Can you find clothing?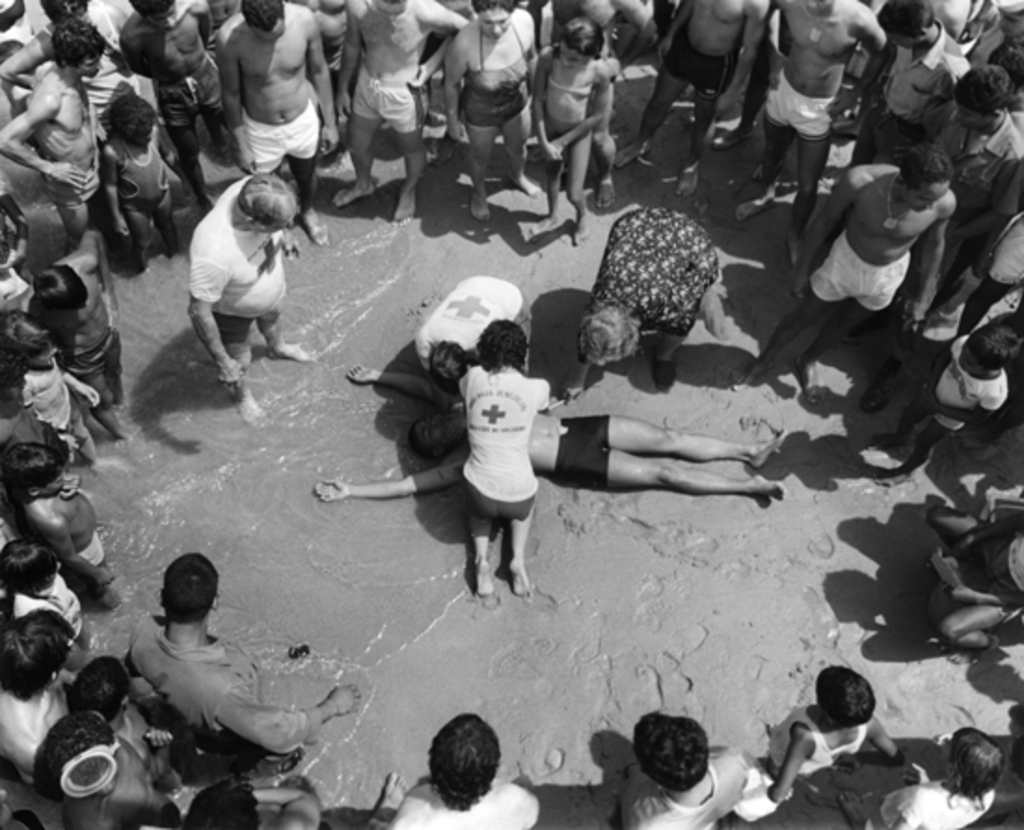
Yes, bounding box: select_region(544, 69, 585, 141).
